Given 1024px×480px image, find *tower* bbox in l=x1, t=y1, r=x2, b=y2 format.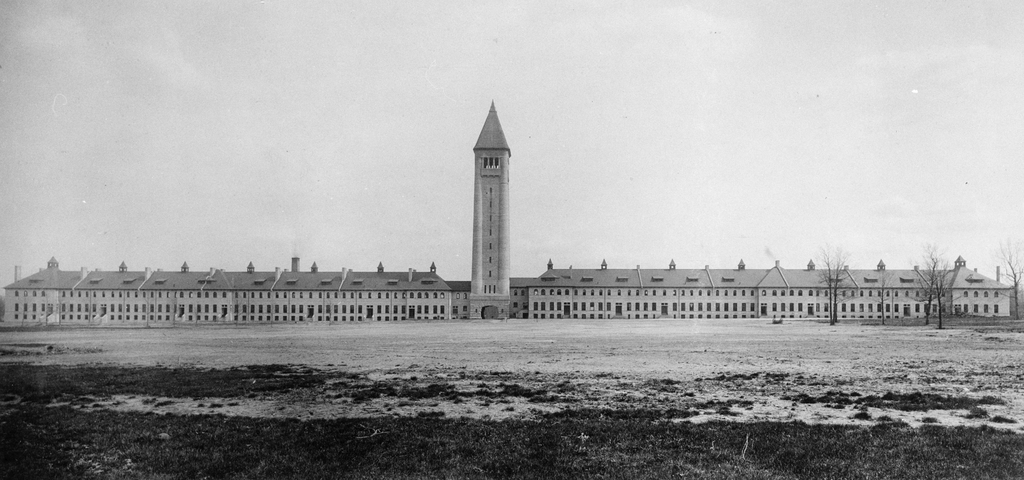
l=461, t=93, r=526, b=281.
